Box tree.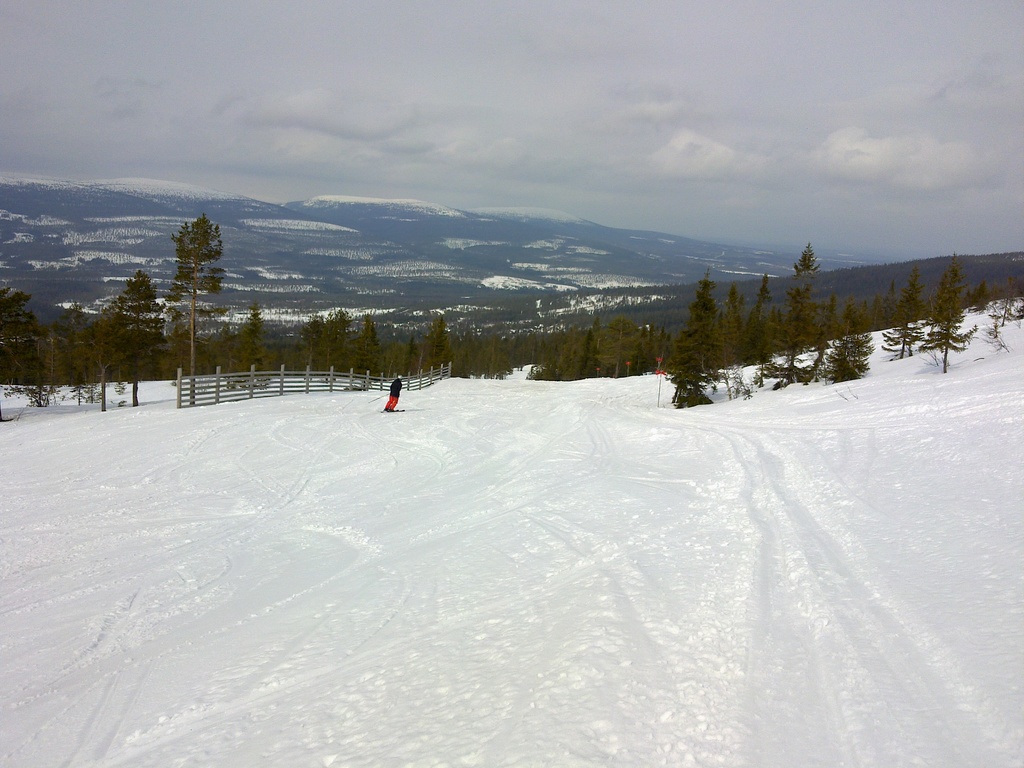
{"x1": 659, "y1": 268, "x2": 722, "y2": 410}.
